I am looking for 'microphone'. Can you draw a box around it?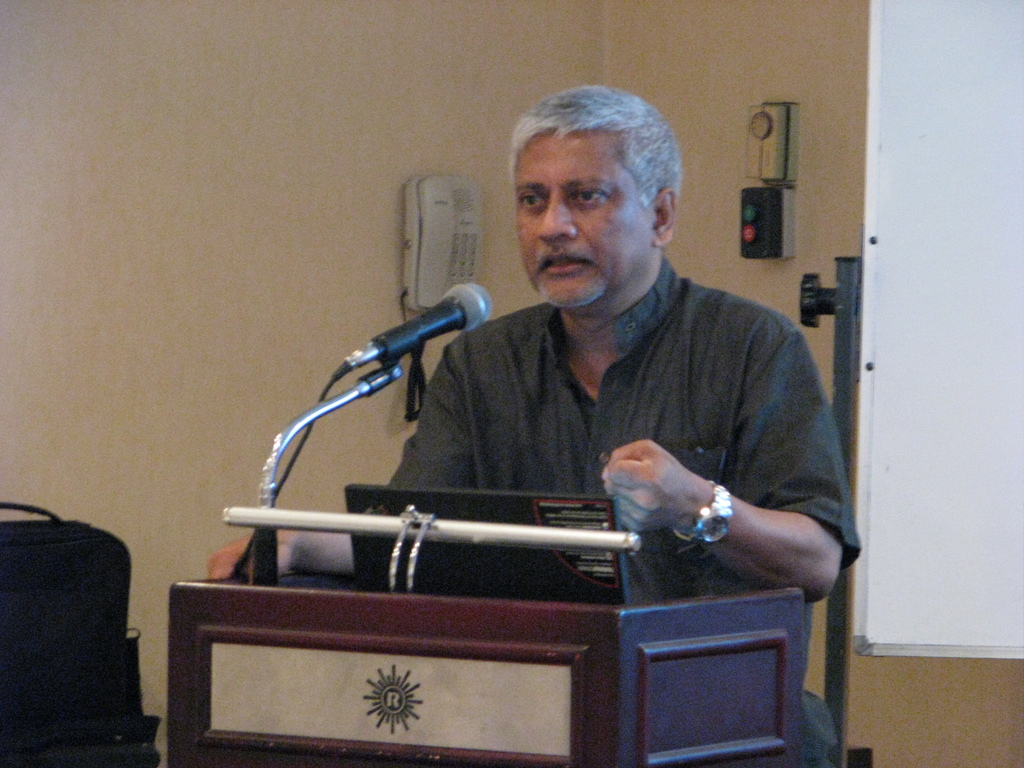
Sure, the bounding box is 371 284 493 369.
